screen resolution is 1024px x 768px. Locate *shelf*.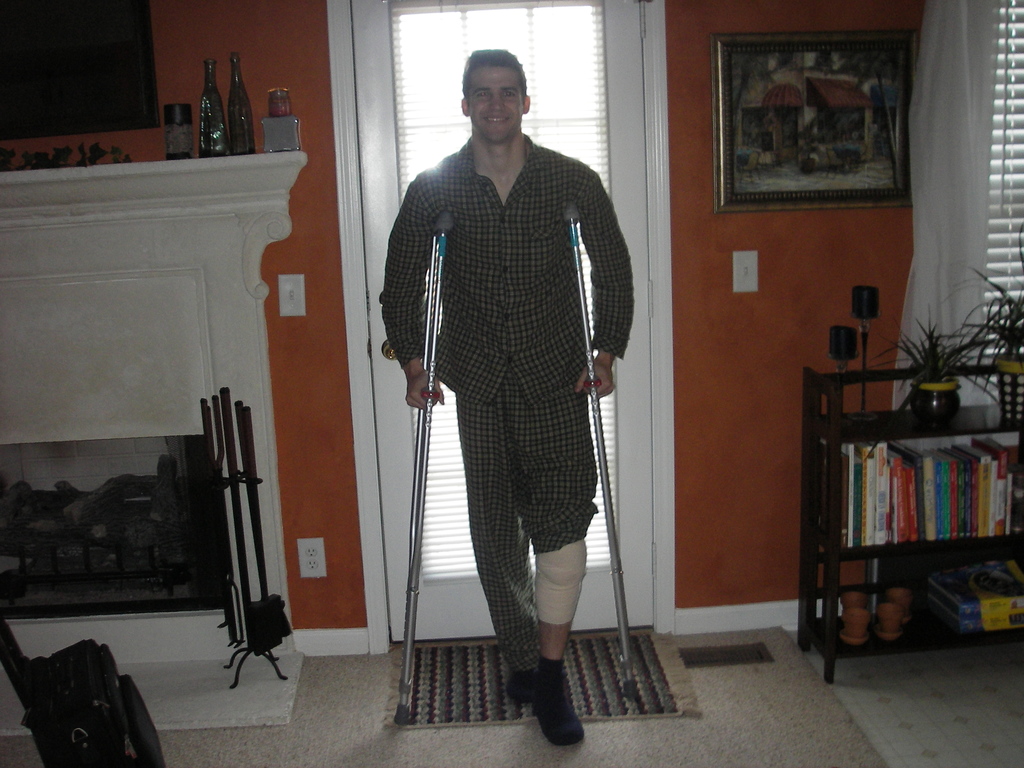
<bbox>787, 348, 1023, 680</bbox>.
